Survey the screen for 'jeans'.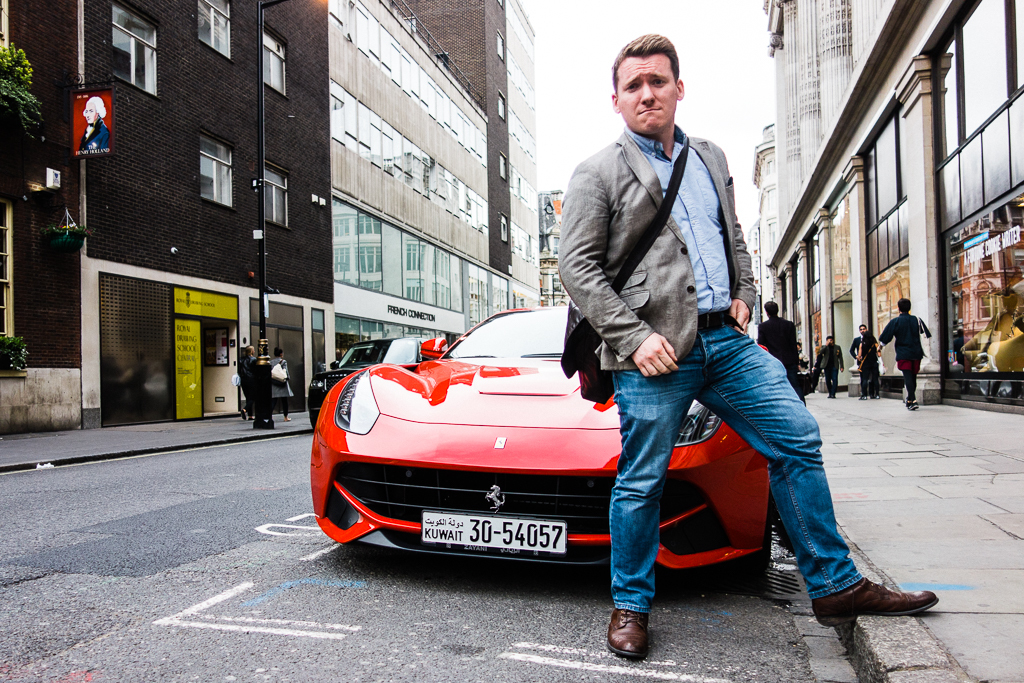
Survey found: bbox=(825, 376, 840, 393).
